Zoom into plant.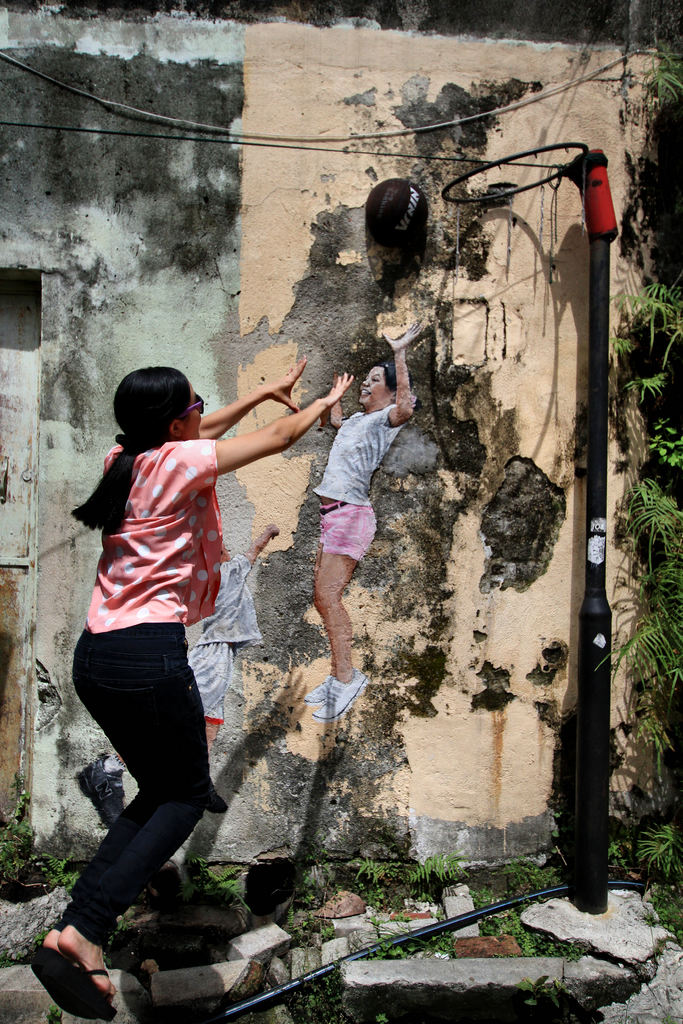
Zoom target: box=[101, 909, 135, 967].
